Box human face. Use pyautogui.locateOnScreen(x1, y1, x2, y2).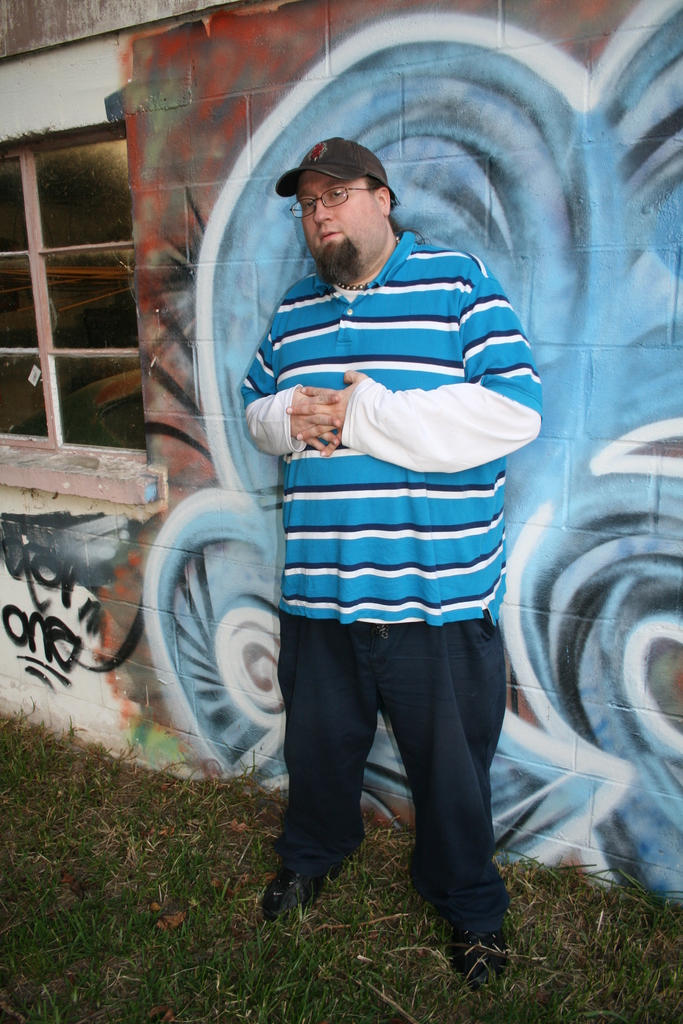
pyautogui.locateOnScreen(291, 171, 385, 273).
